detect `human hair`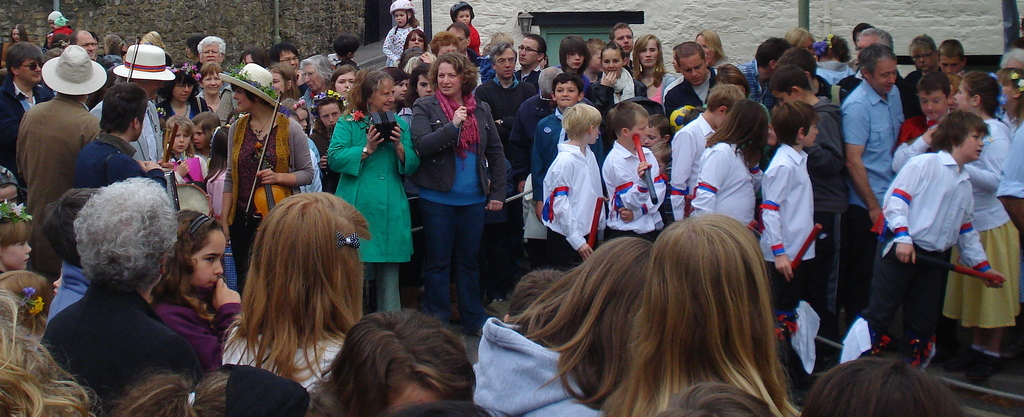
x1=164 y1=115 x2=199 y2=160
